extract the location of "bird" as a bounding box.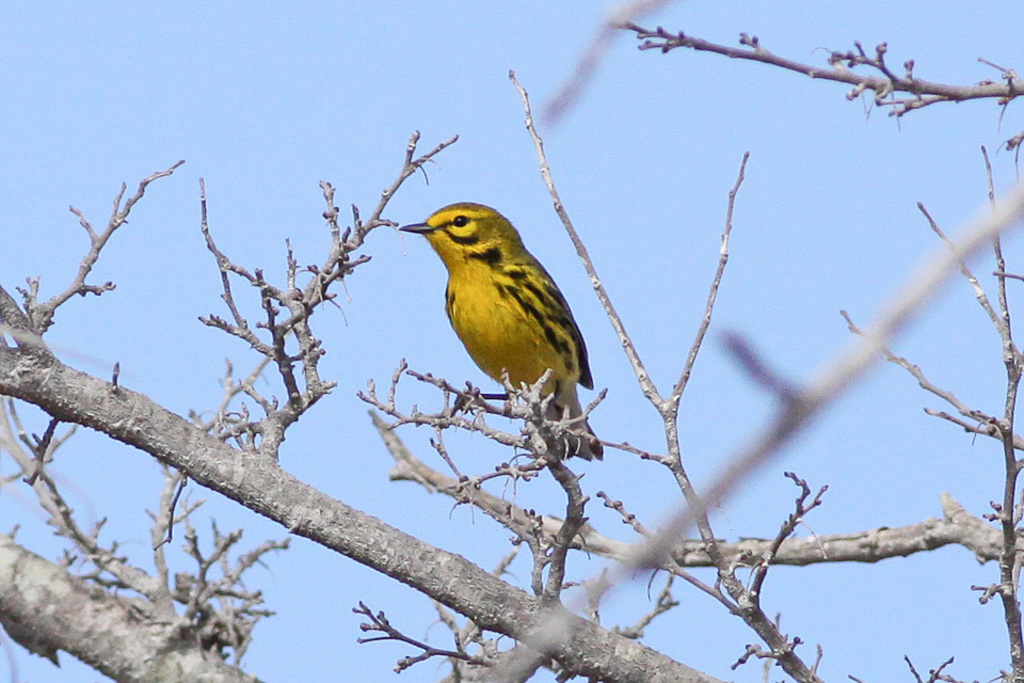
select_region(401, 198, 601, 441).
